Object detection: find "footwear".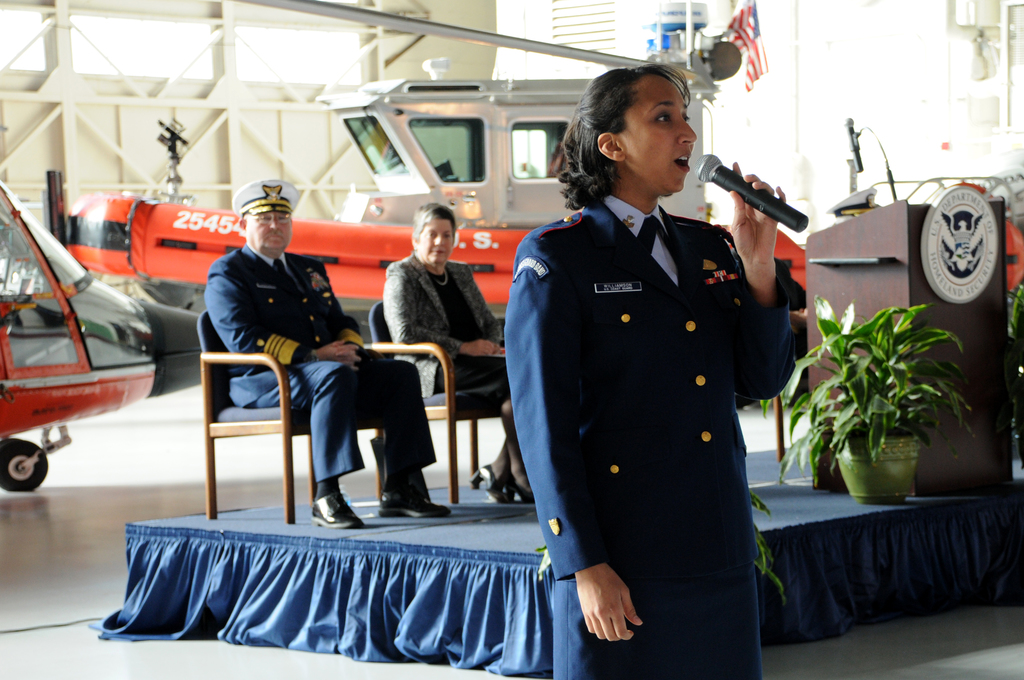
(382, 484, 454, 518).
